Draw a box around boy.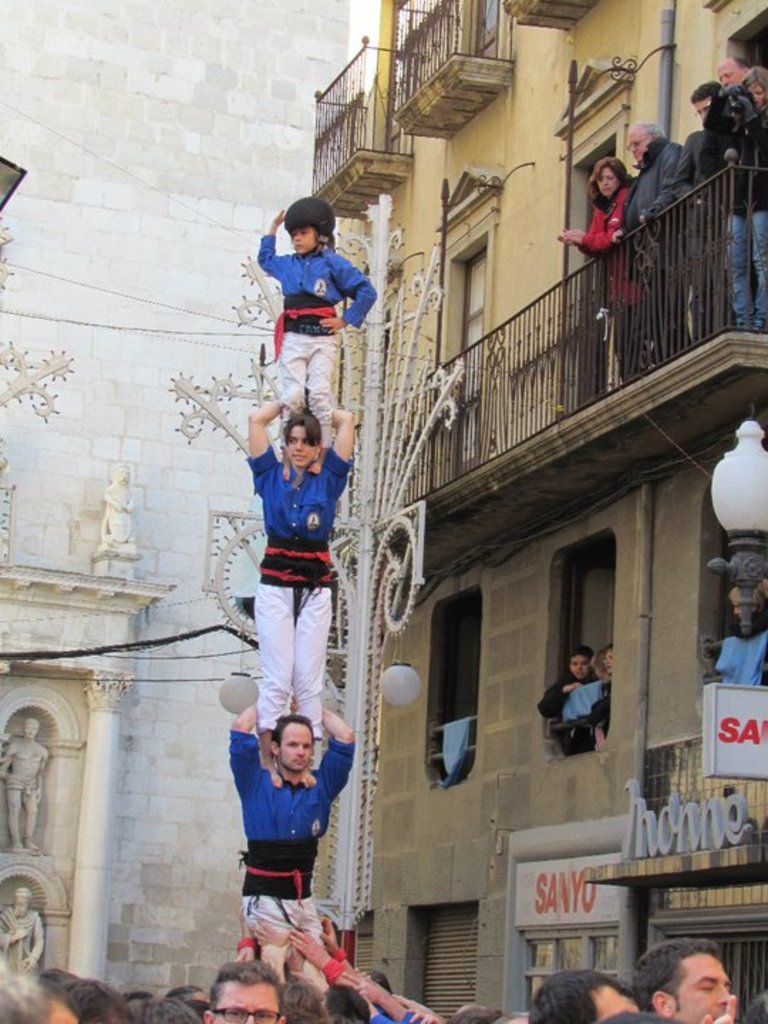
252:188:374:445.
